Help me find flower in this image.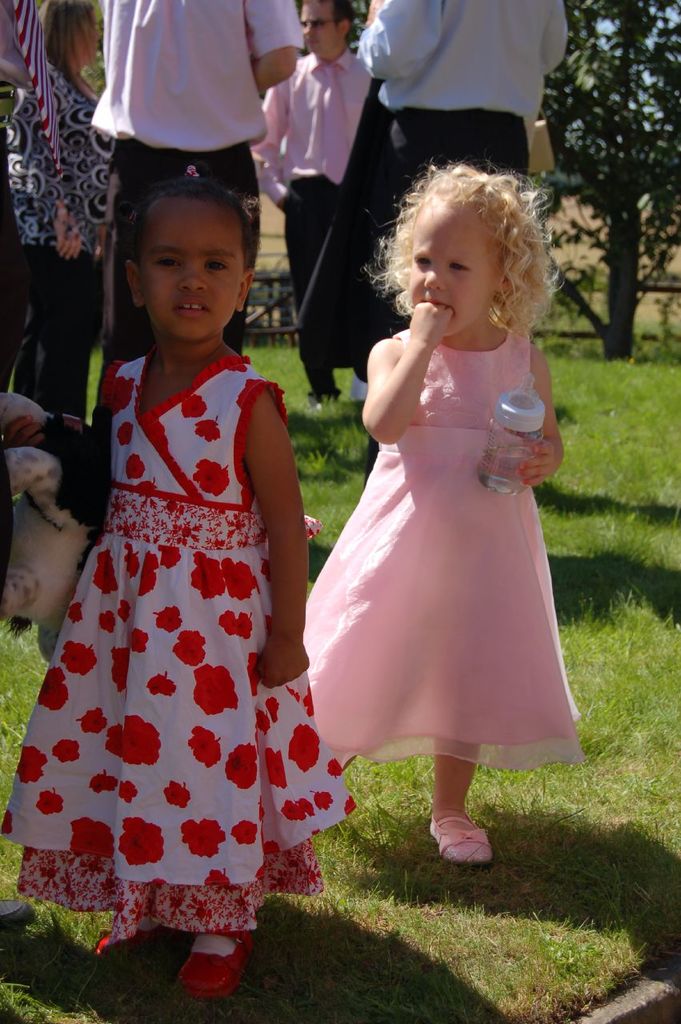
Found it: [190, 665, 245, 716].
